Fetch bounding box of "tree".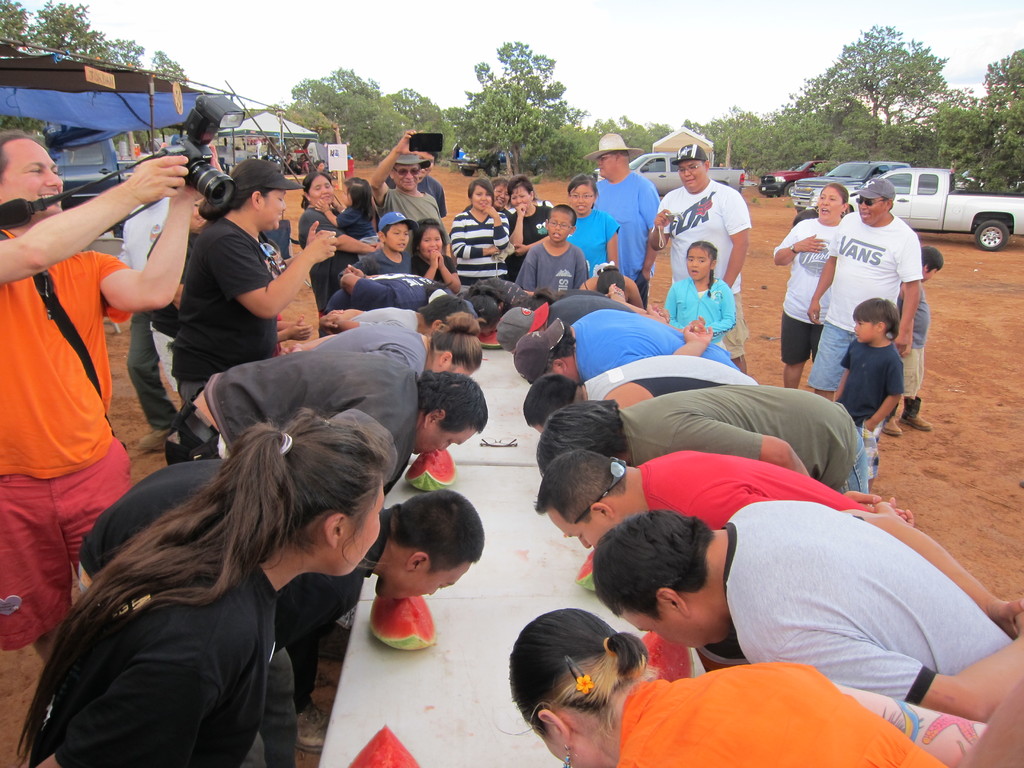
Bbox: box(902, 83, 1023, 157).
